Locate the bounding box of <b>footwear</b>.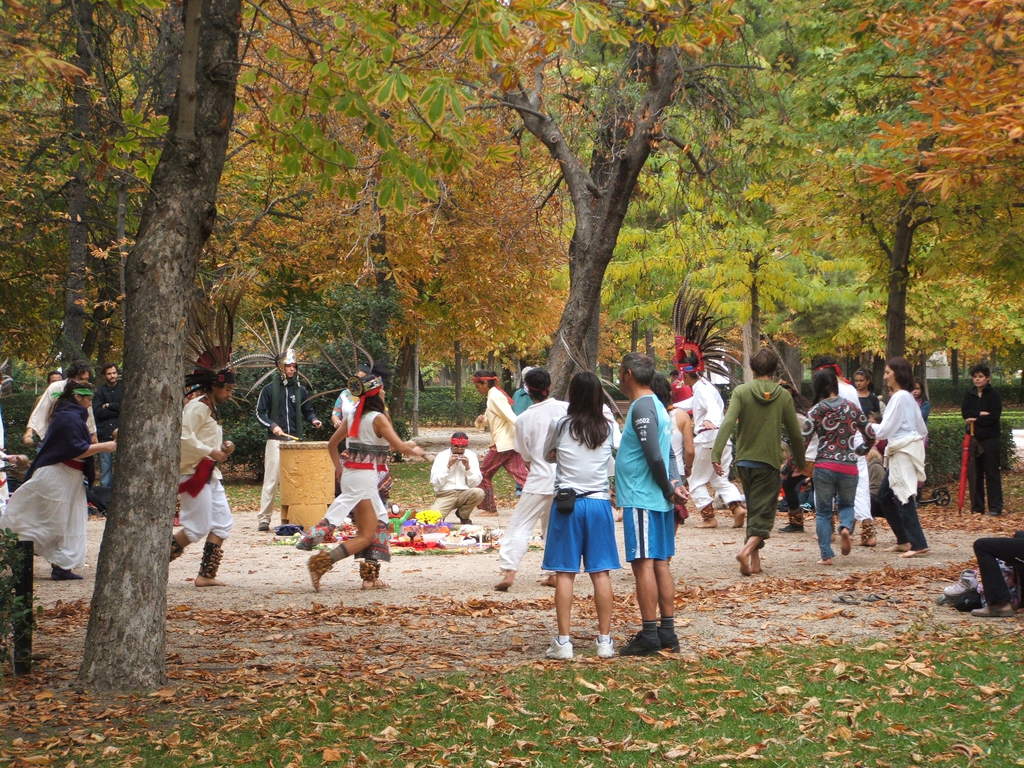
Bounding box: Rect(991, 508, 1000, 516).
